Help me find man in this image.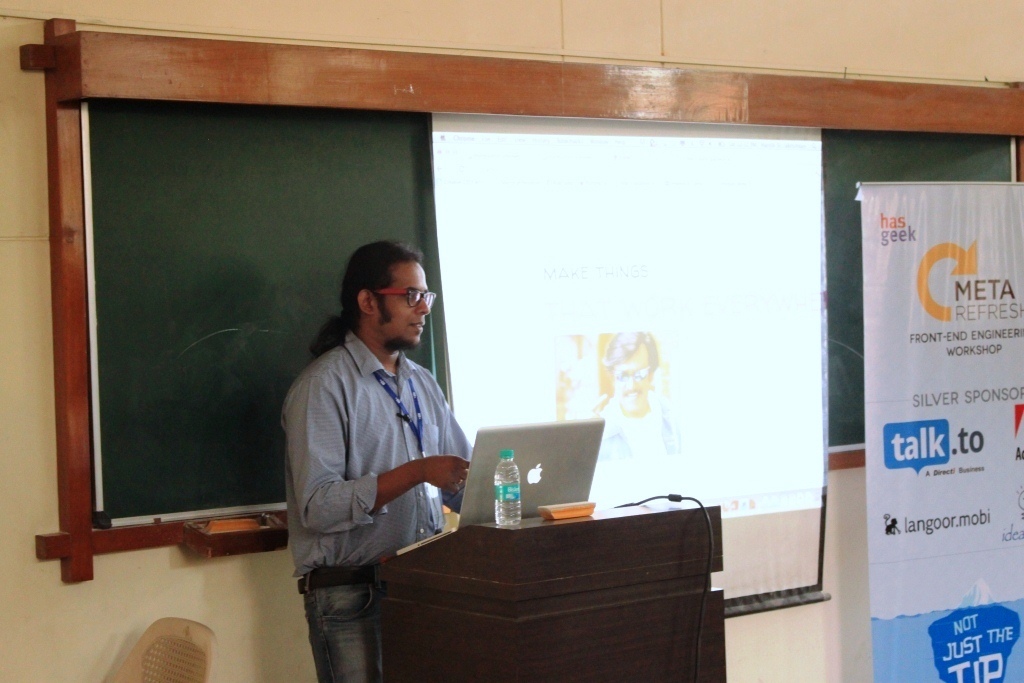
Found it: {"left": 267, "top": 225, "right": 480, "bottom": 660}.
